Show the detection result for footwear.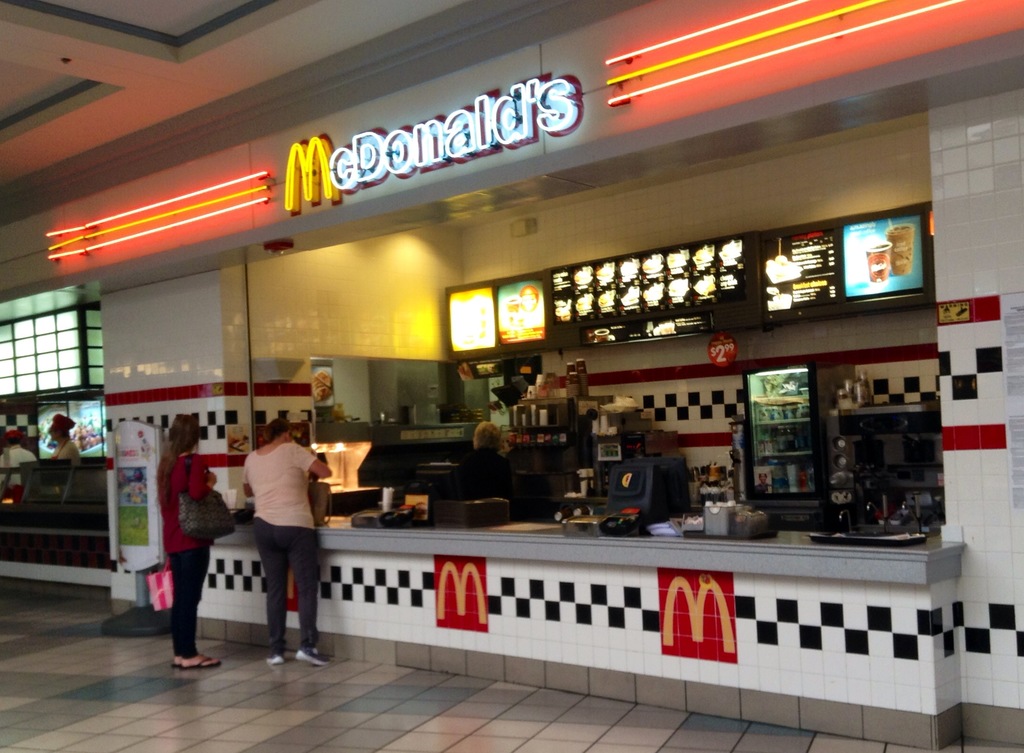
186:658:227:673.
